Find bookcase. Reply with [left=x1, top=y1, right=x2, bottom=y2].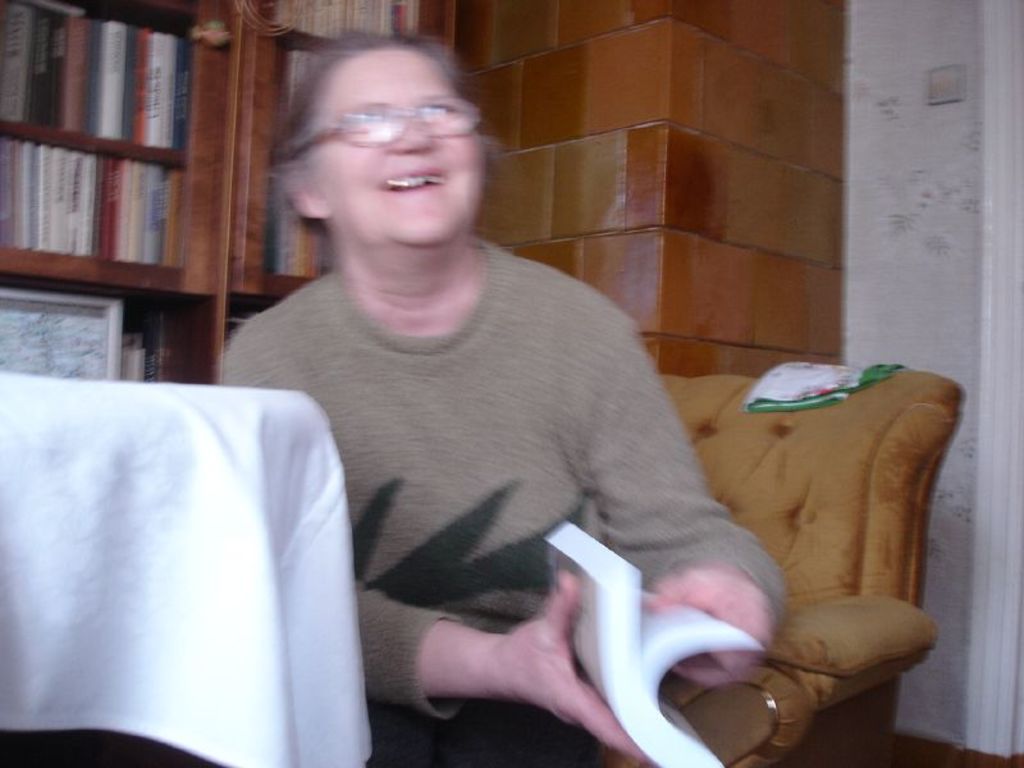
[left=6, top=0, right=244, bottom=372].
